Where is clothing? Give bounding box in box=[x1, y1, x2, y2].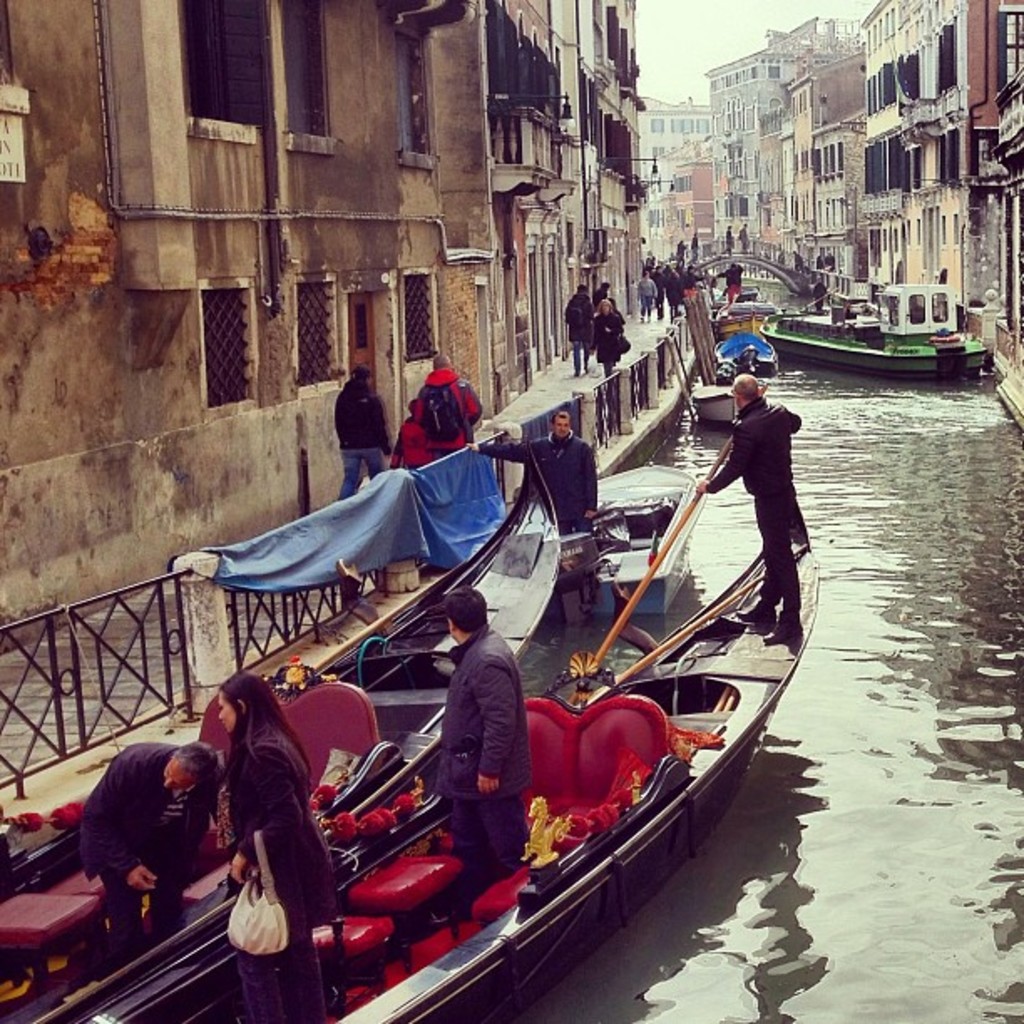
box=[331, 371, 395, 505].
